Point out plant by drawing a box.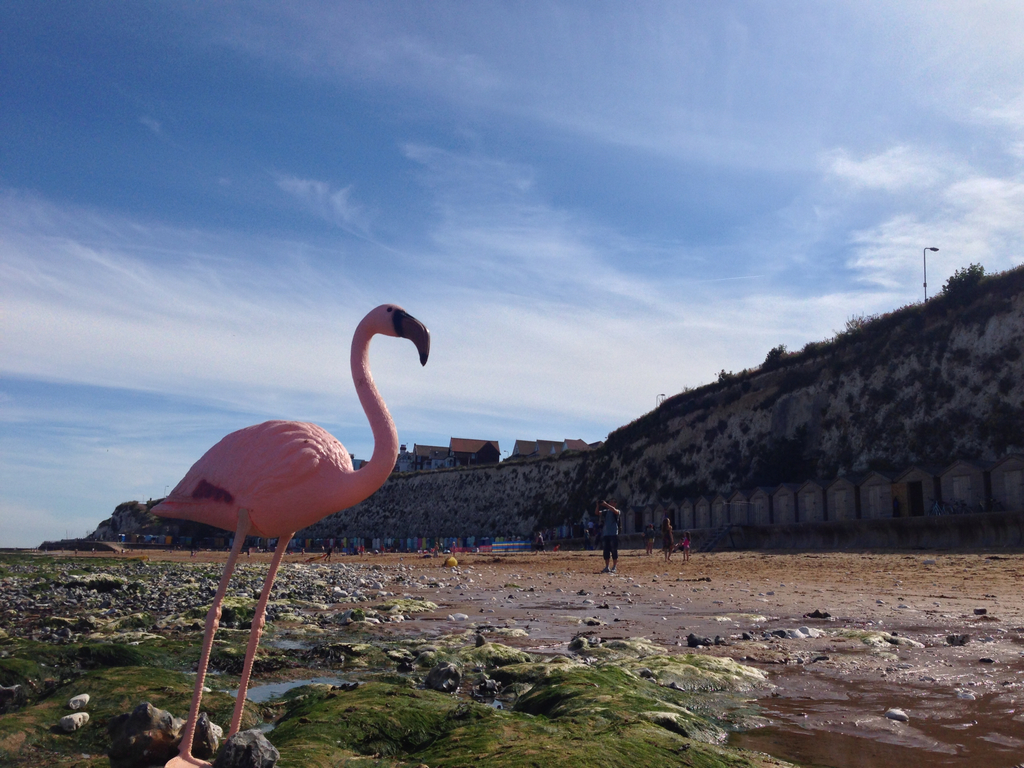
844:392:853:403.
